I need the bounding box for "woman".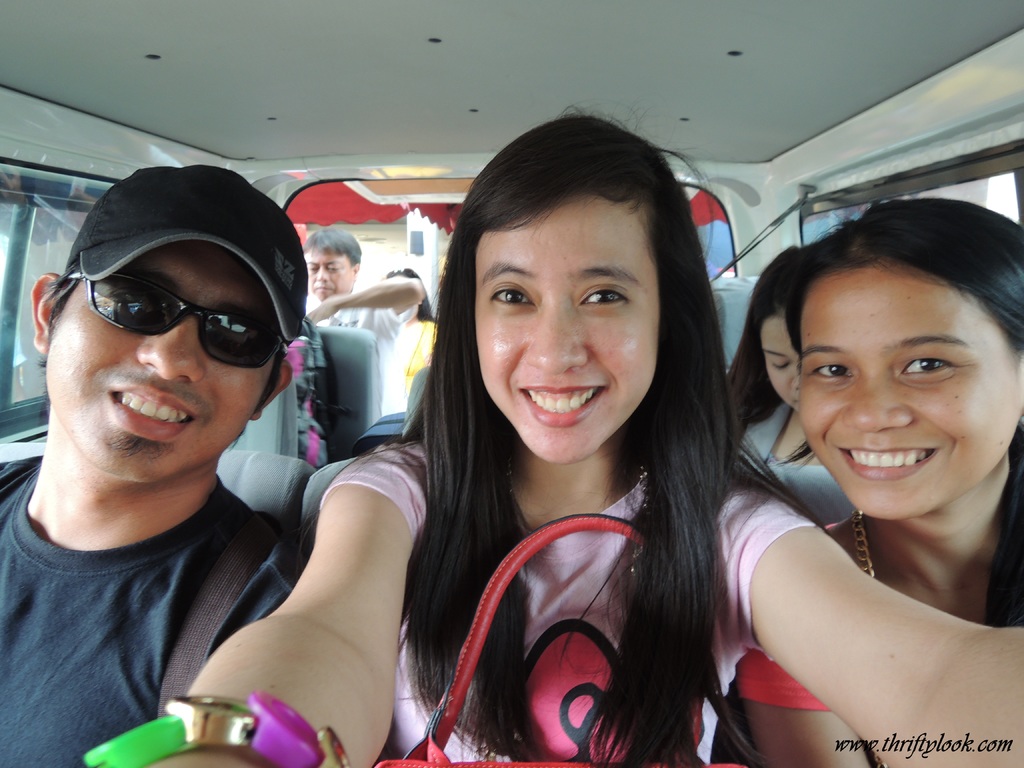
Here it is: [left=80, top=115, right=1023, bottom=767].
